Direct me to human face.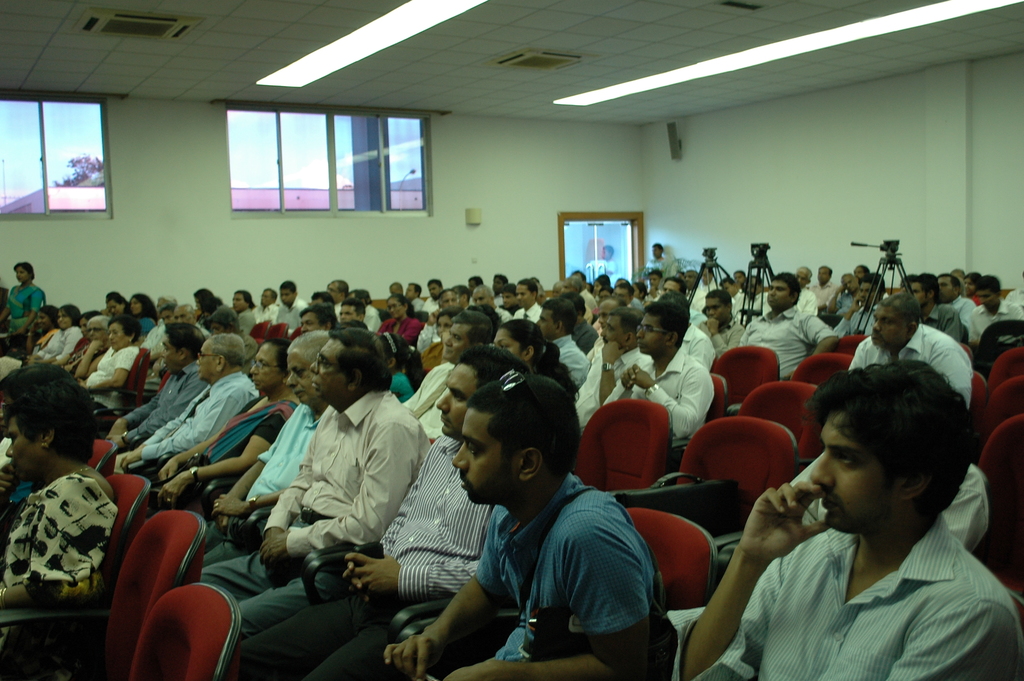
Direction: bbox=[934, 279, 952, 306].
